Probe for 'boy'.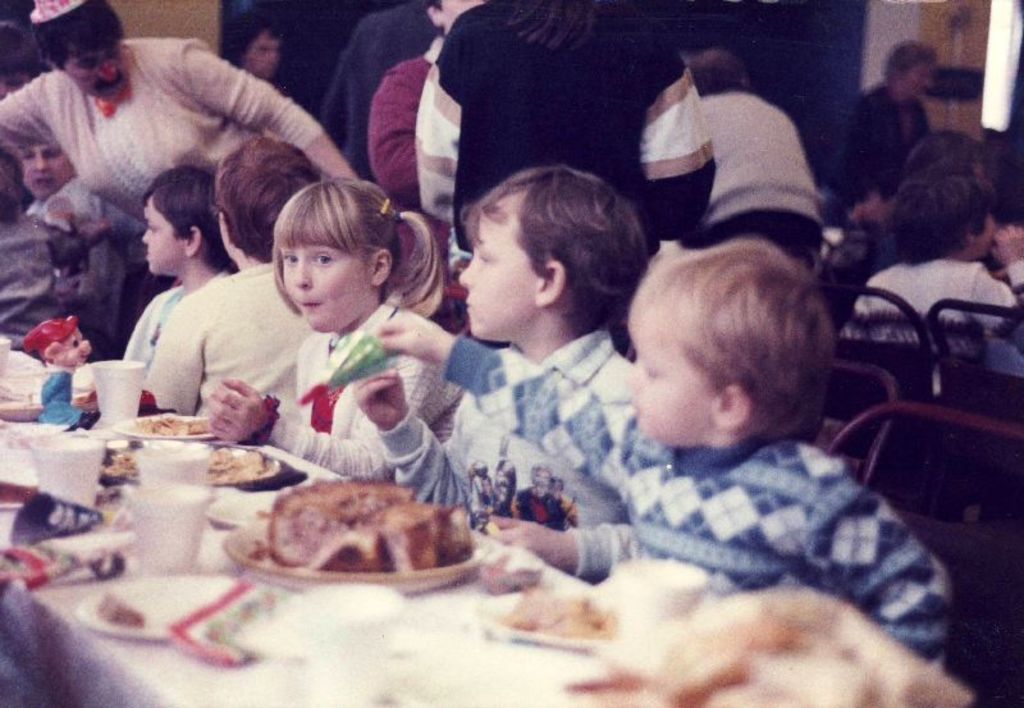
Probe result: box(124, 161, 232, 370).
